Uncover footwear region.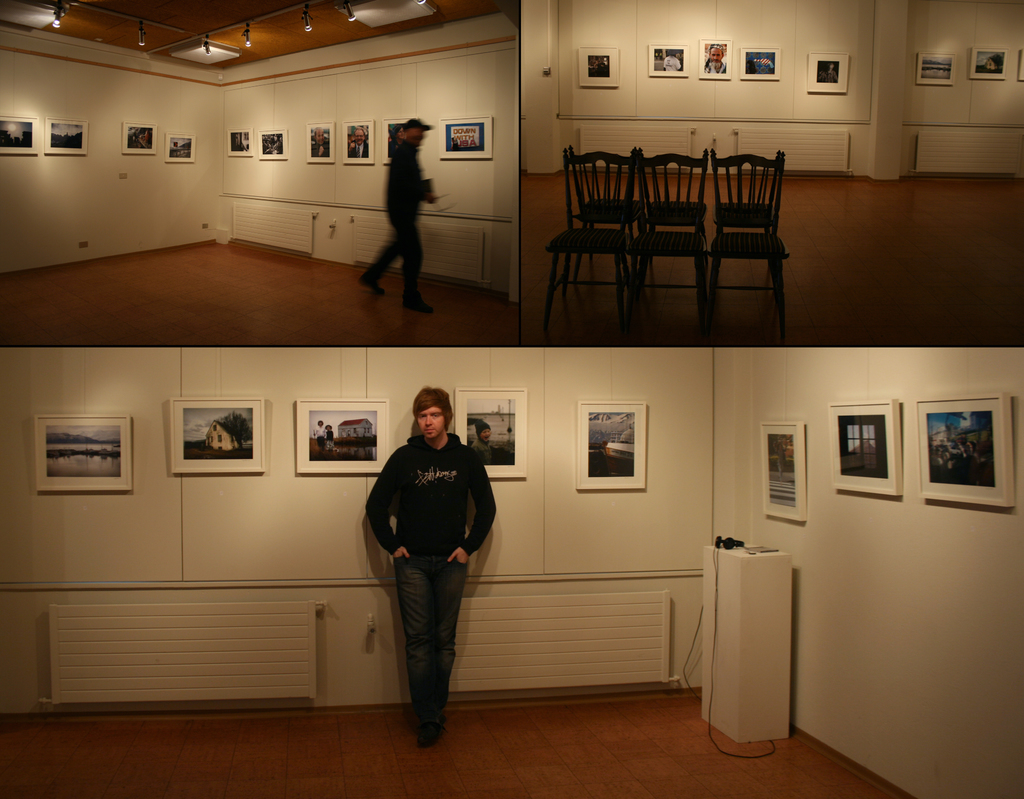
Uncovered: crop(361, 271, 388, 293).
